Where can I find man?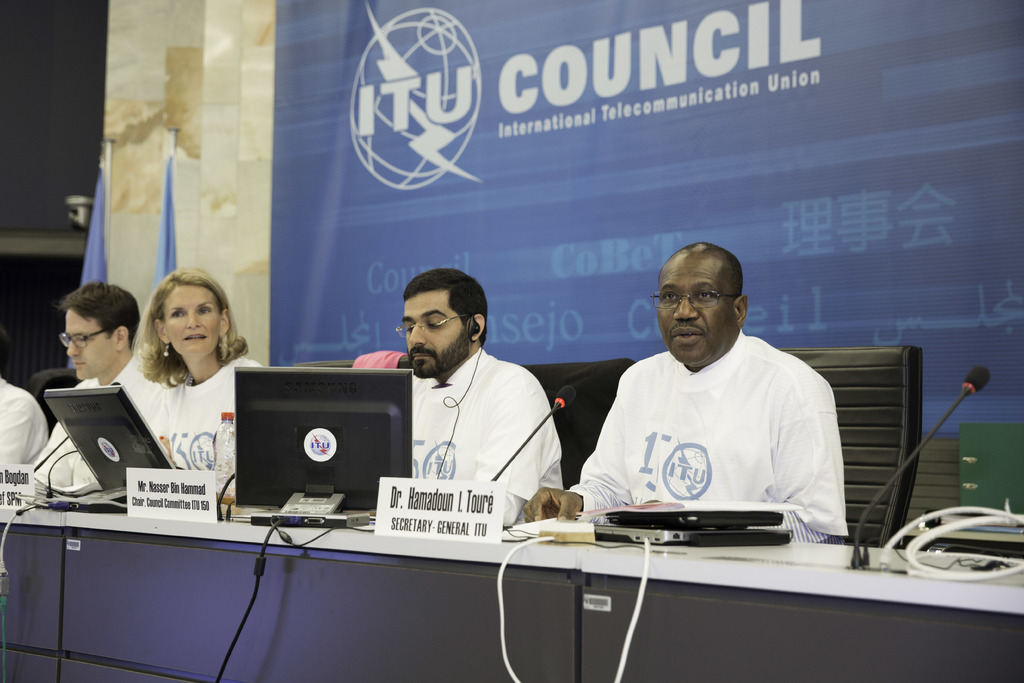
You can find it at locate(580, 254, 866, 549).
